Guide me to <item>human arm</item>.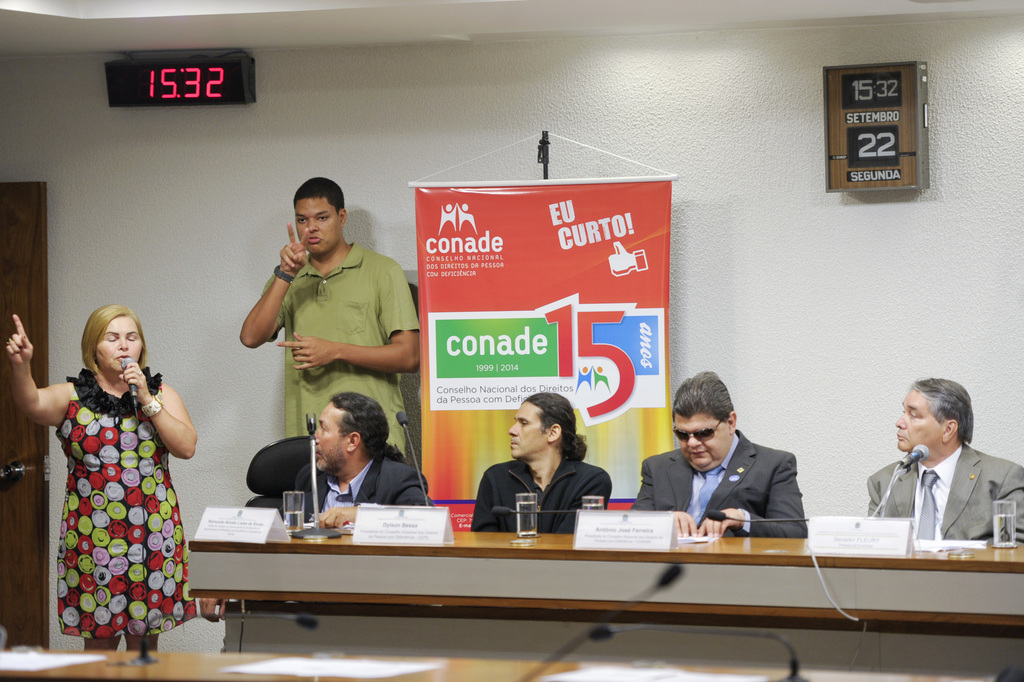
Guidance: {"x1": 987, "y1": 457, "x2": 1023, "y2": 541}.
